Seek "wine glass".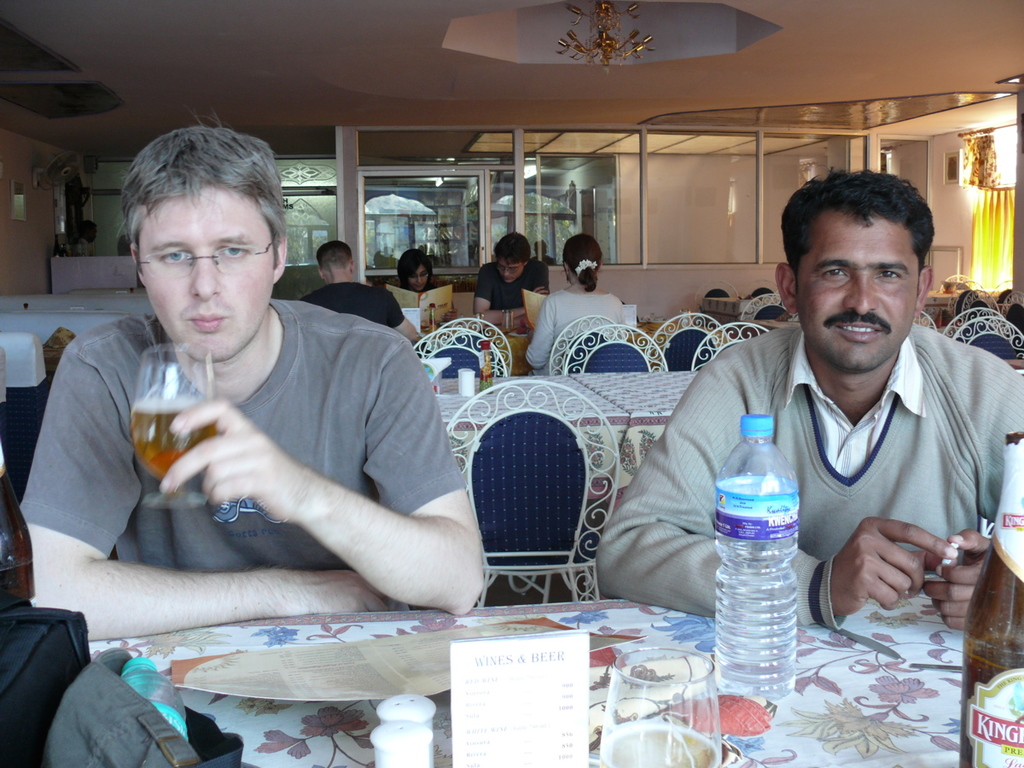
129 342 215 506.
